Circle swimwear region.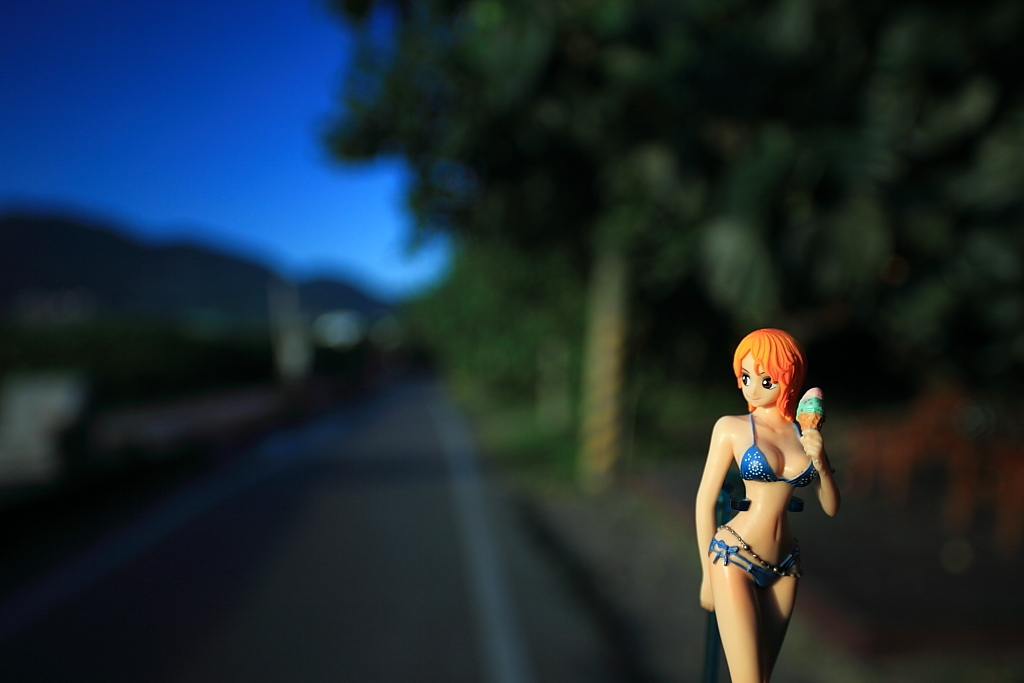
Region: Rect(710, 539, 797, 584).
